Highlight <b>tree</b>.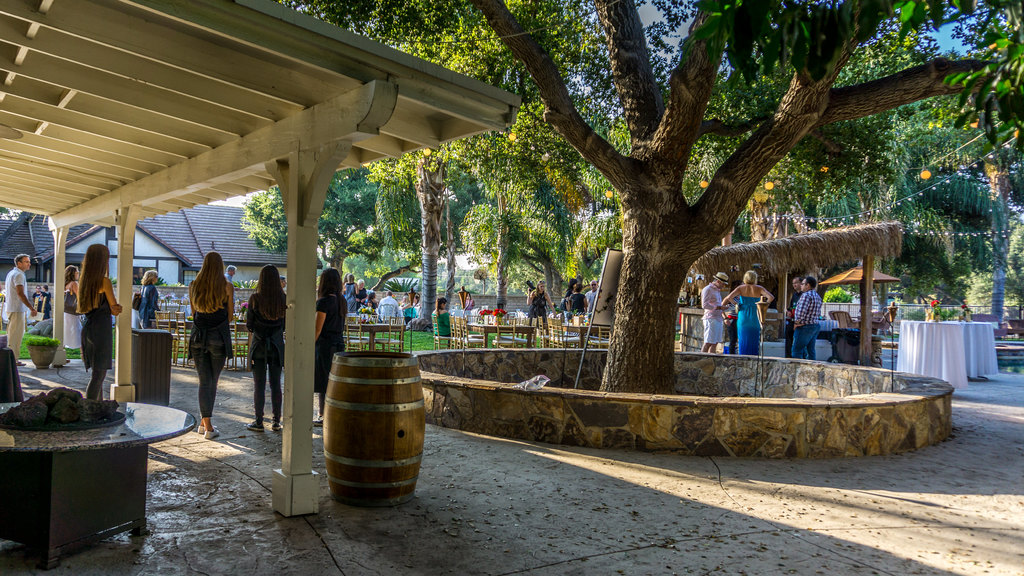
Highlighted region: [left=239, top=166, right=431, bottom=287].
